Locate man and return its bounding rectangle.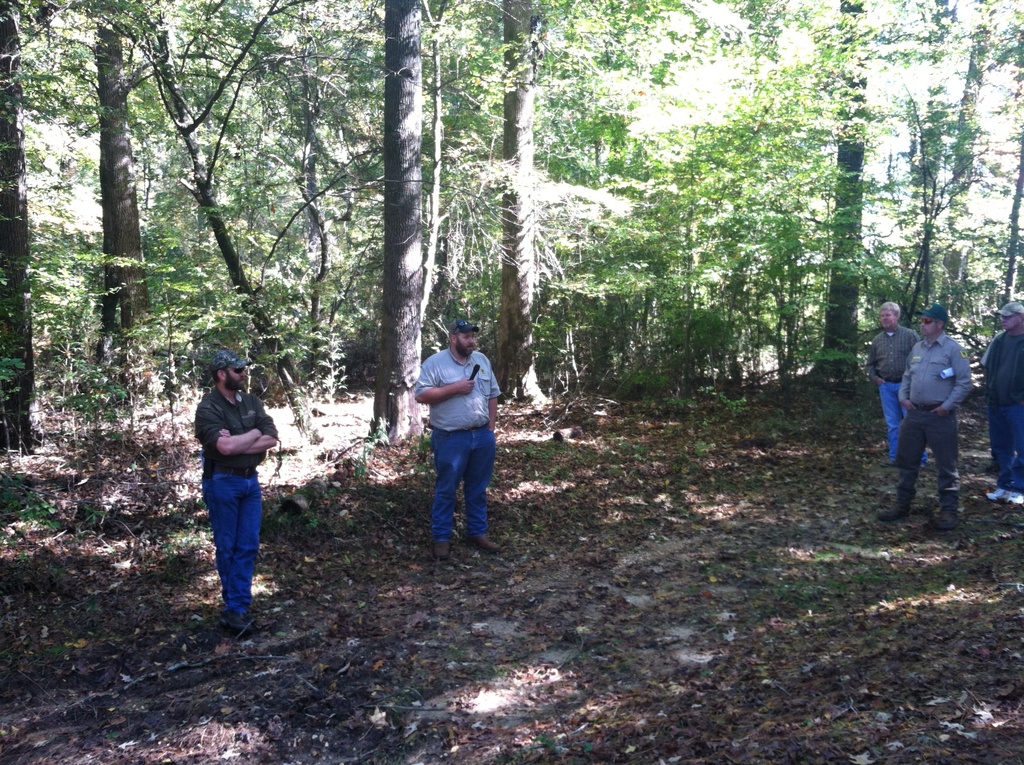
863,300,927,467.
